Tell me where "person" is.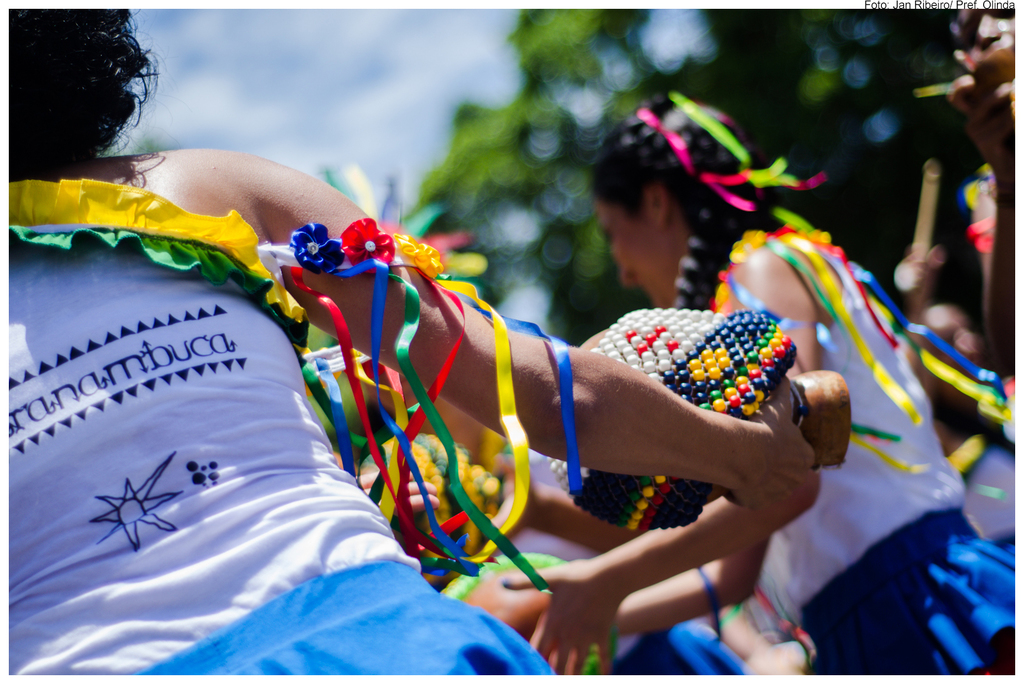
"person" is at [x1=505, y1=98, x2=1021, y2=683].
